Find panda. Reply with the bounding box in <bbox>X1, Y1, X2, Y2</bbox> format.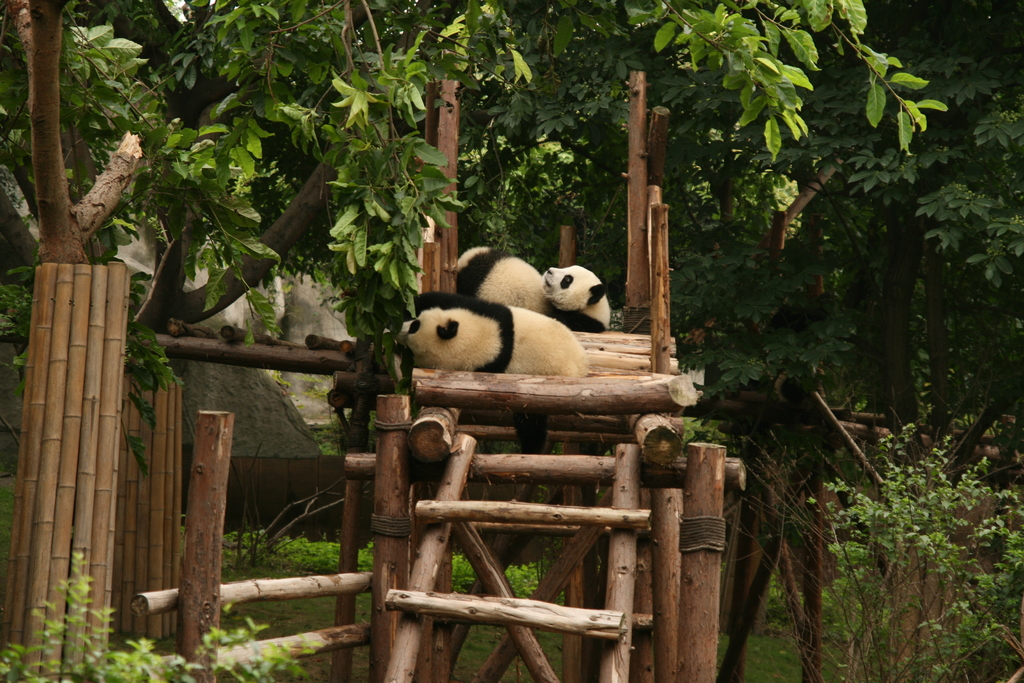
<bbox>456, 241, 556, 320</bbox>.
